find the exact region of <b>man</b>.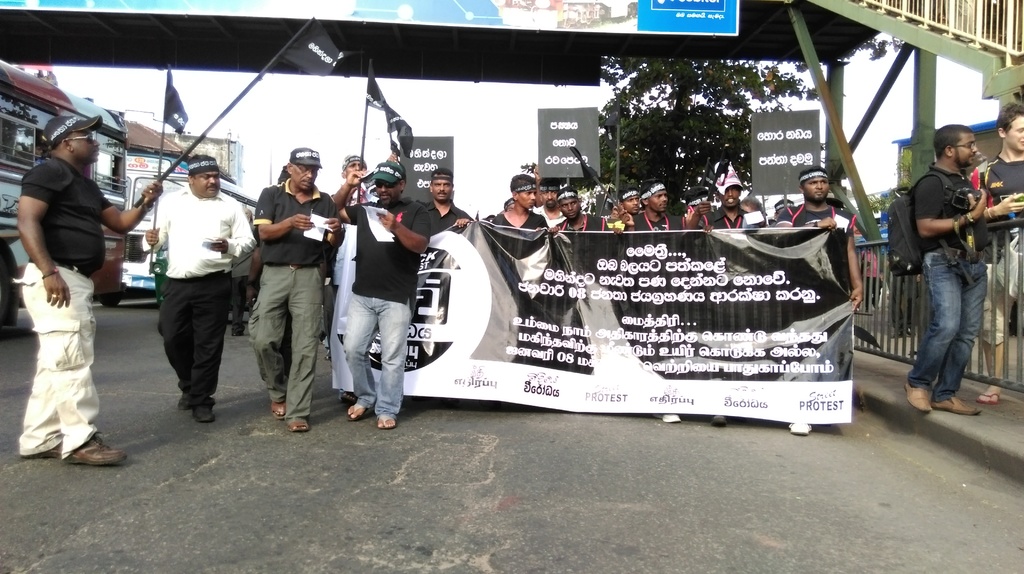
Exact region: 244,148,343,434.
